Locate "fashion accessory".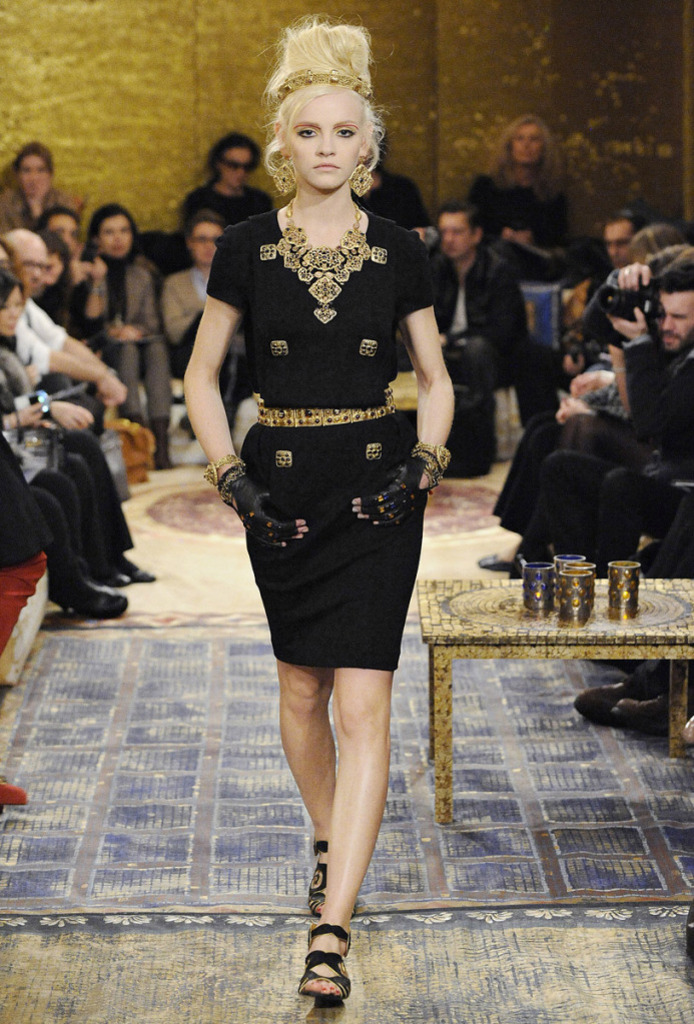
Bounding box: l=264, t=69, r=377, b=106.
